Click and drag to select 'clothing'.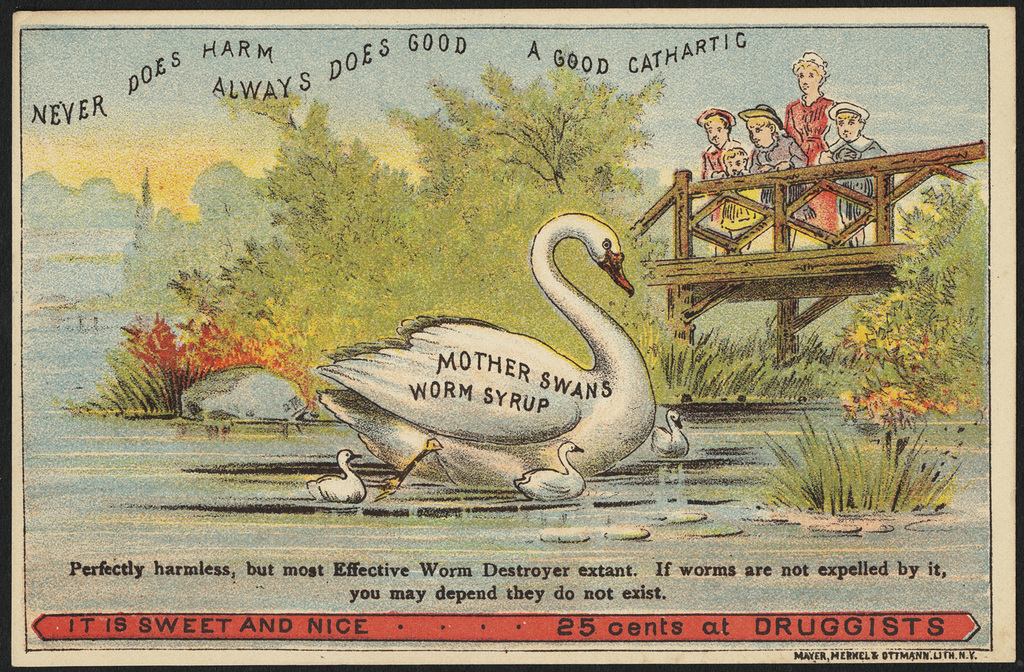
Selection: pyautogui.locateOnScreen(819, 138, 895, 224).
